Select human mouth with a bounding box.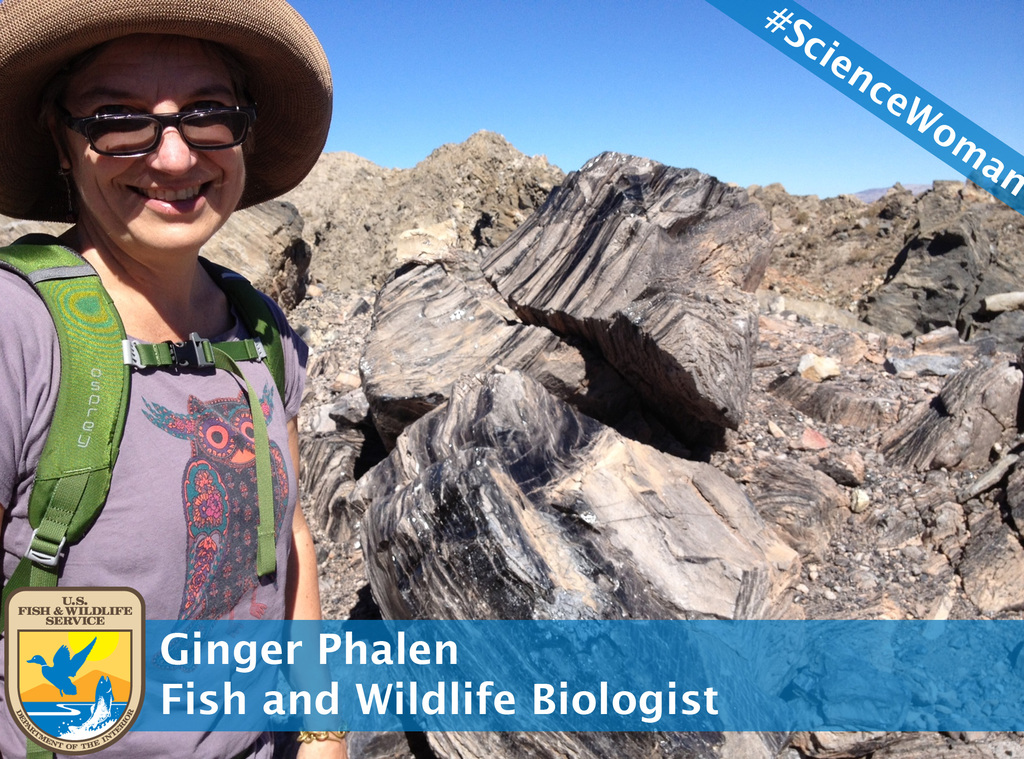
127 176 212 214.
